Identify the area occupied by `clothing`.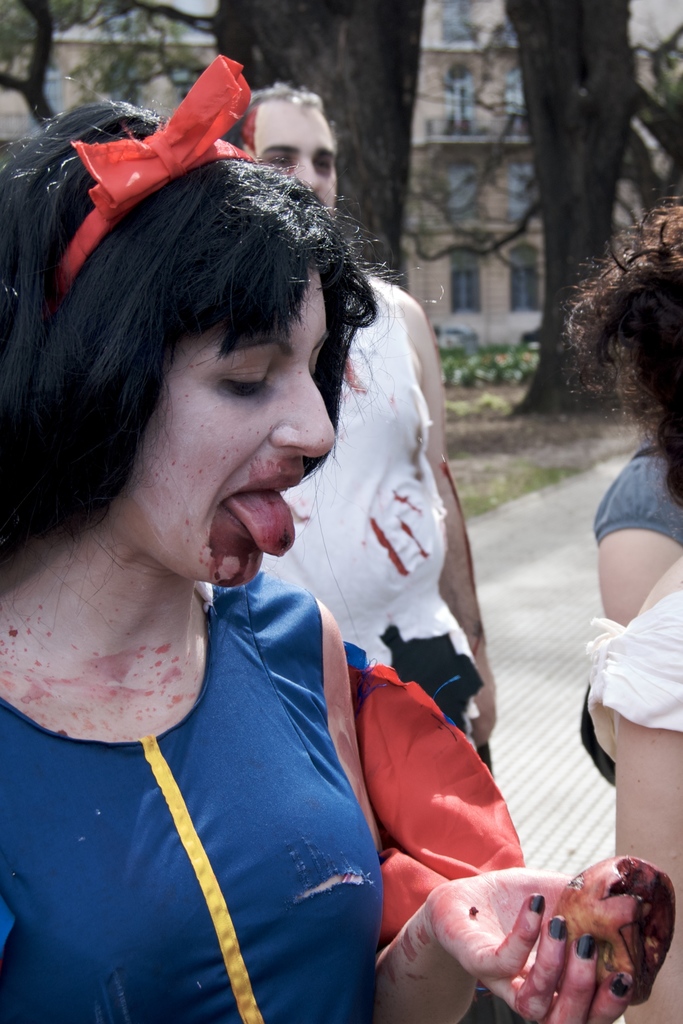
Area: {"x1": 597, "y1": 442, "x2": 682, "y2": 556}.
